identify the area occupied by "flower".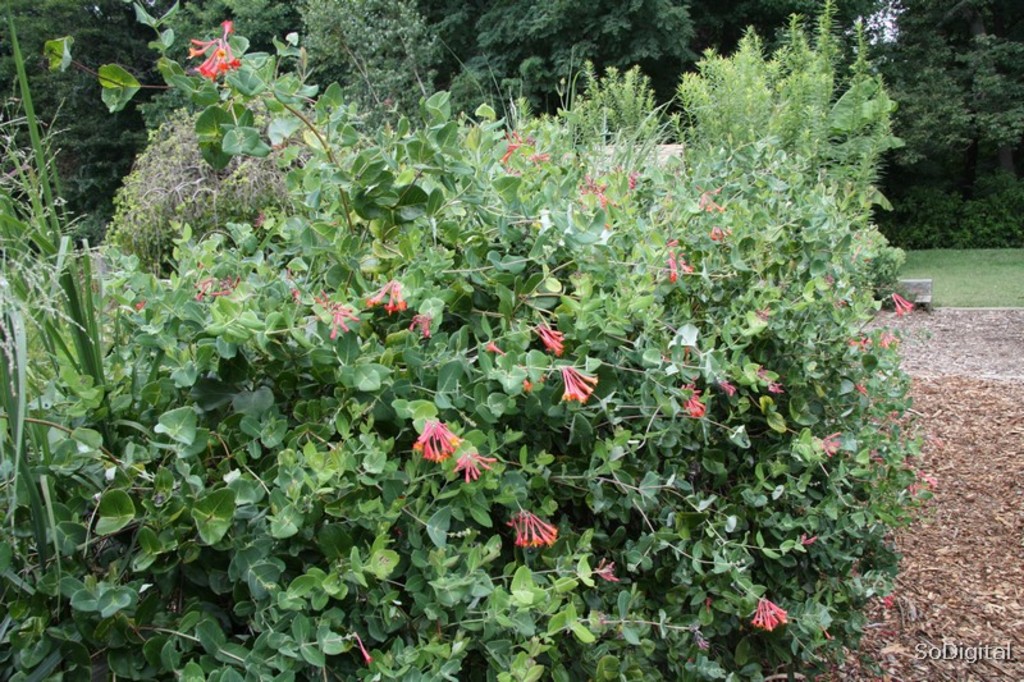
Area: 562 362 599 400.
